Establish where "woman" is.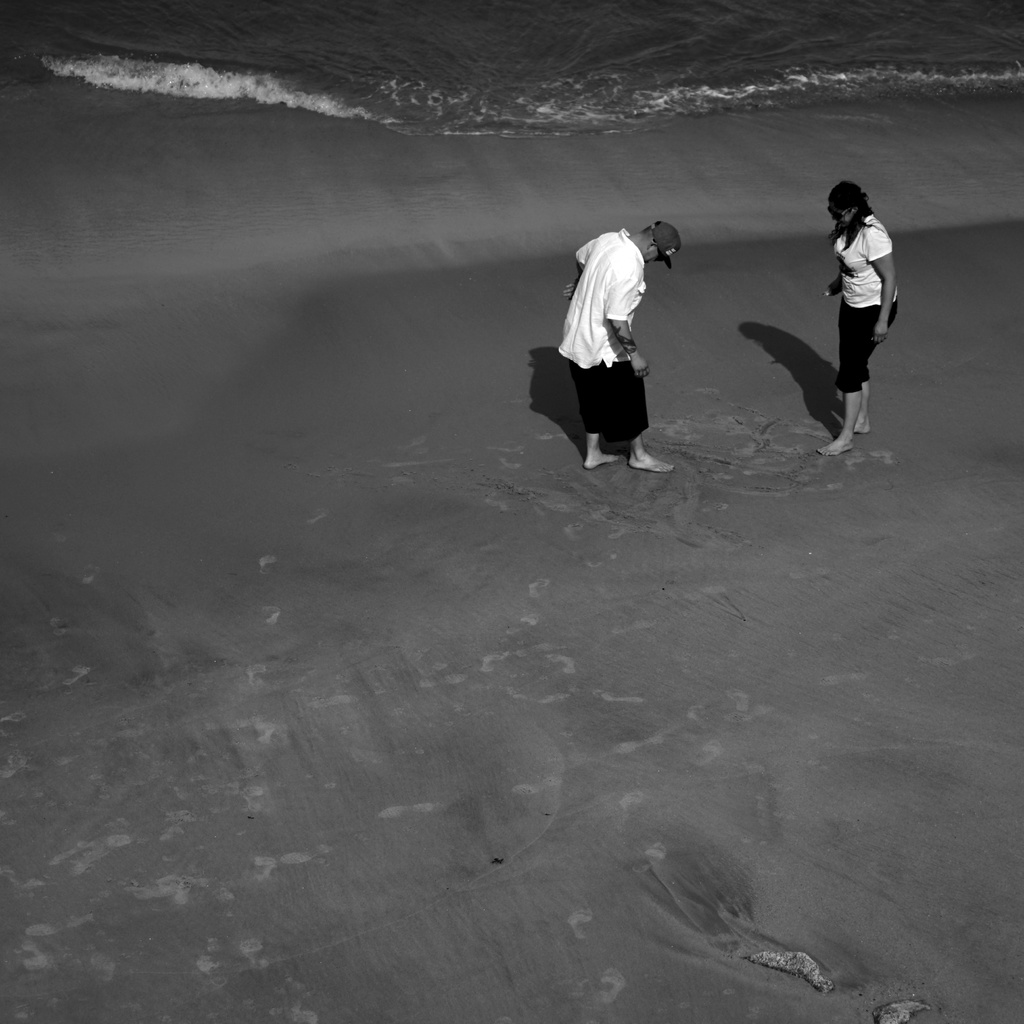
Established at locate(803, 156, 924, 439).
